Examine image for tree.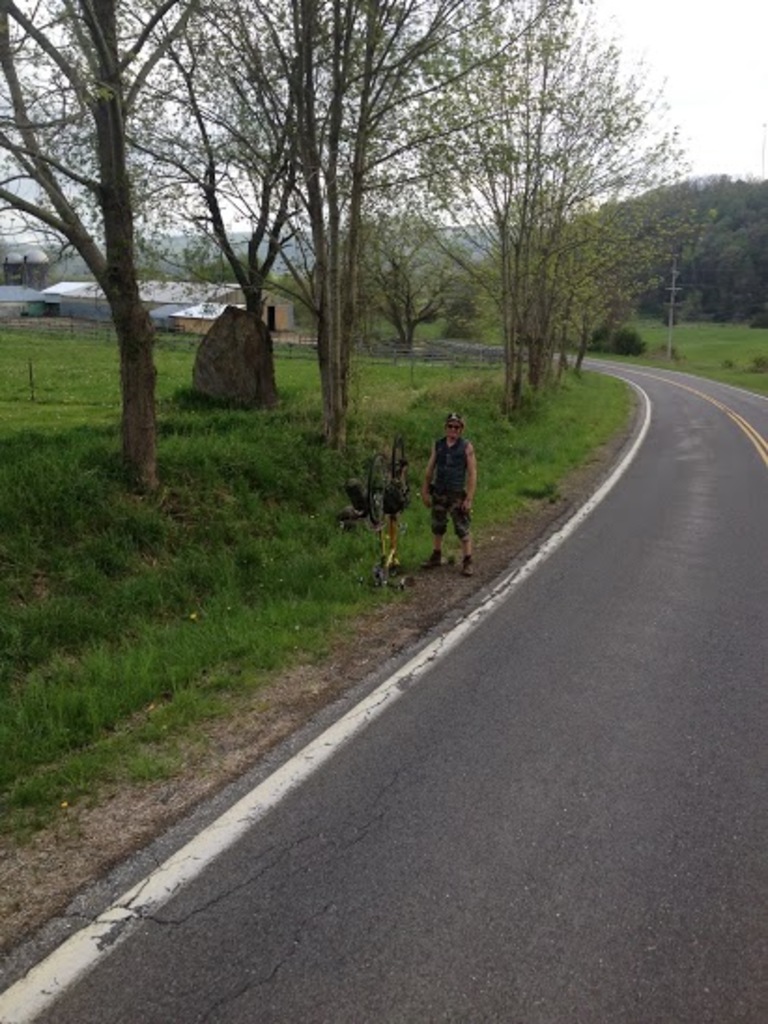
Examination result: Rect(402, 0, 678, 394).
